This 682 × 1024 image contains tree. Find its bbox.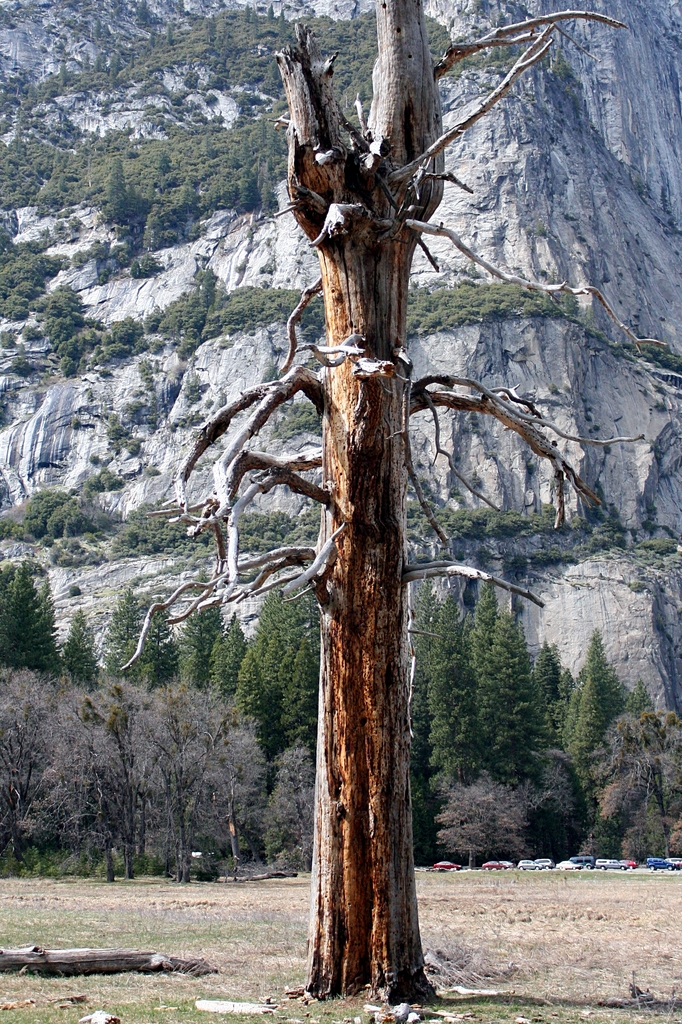
select_region(74, 668, 232, 863).
